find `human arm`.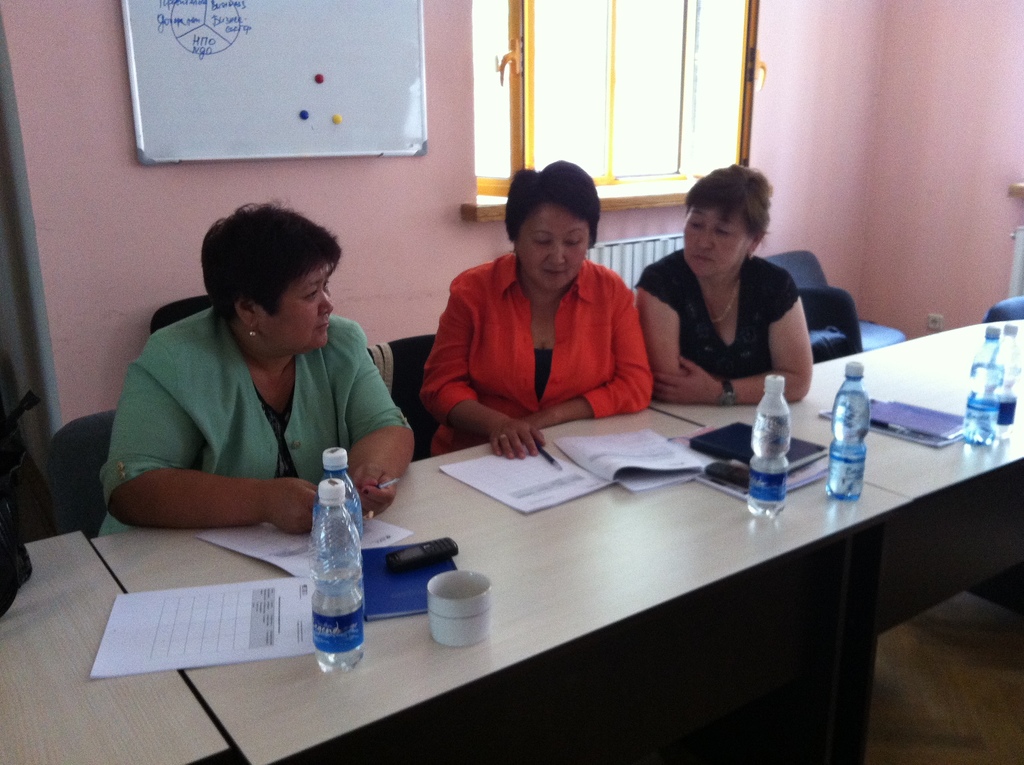
select_region(95, 326, 316, 536).
